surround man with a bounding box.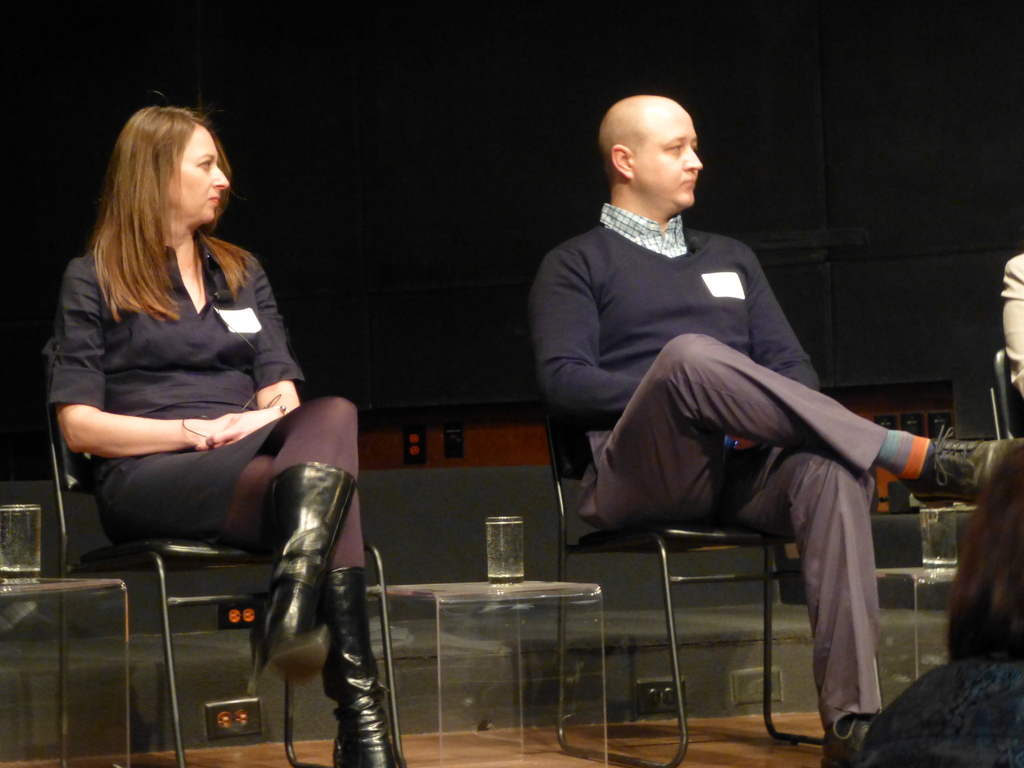
(516,103,933,730).
